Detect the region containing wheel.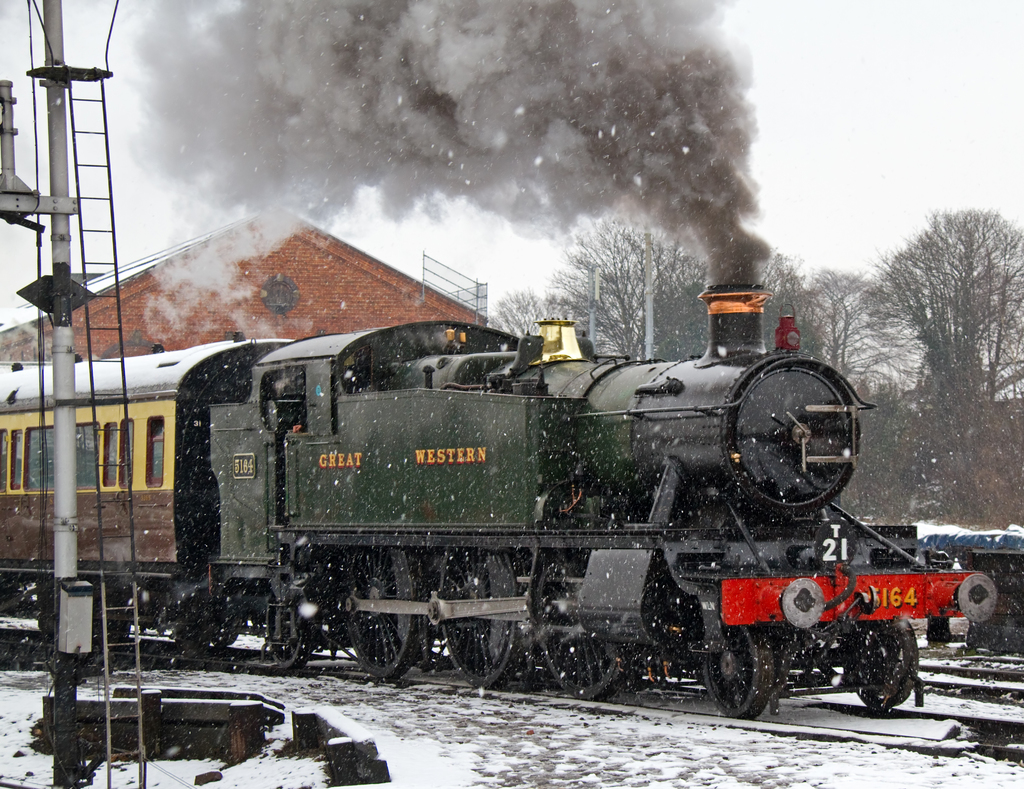
712 639 787 721.
